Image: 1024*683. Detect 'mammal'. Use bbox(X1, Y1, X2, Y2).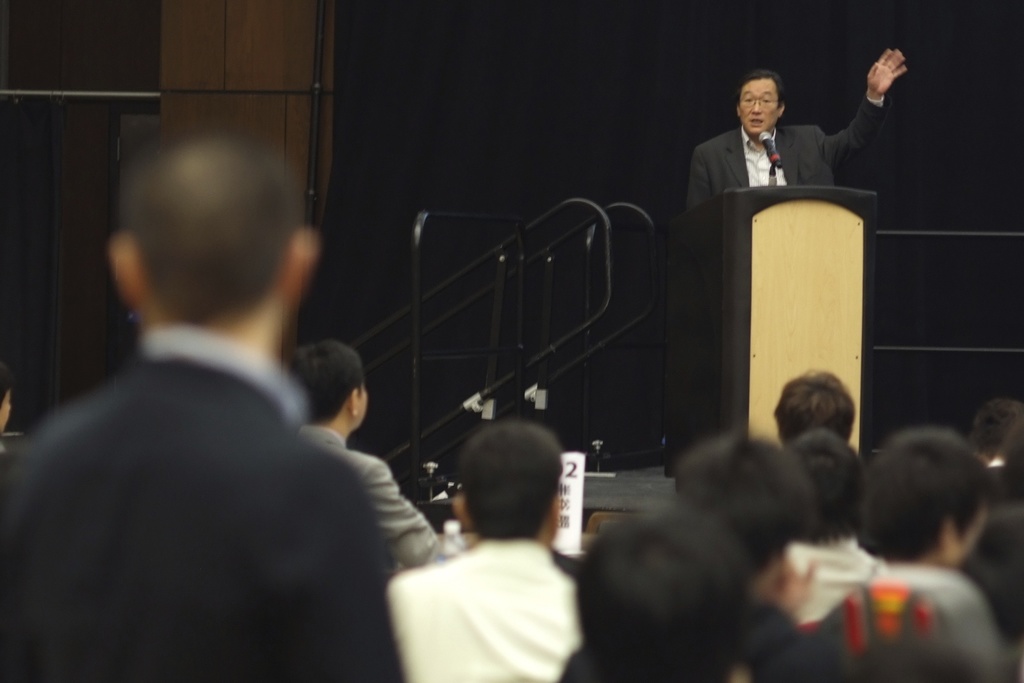
bbox(384, 415, 581, 682).
